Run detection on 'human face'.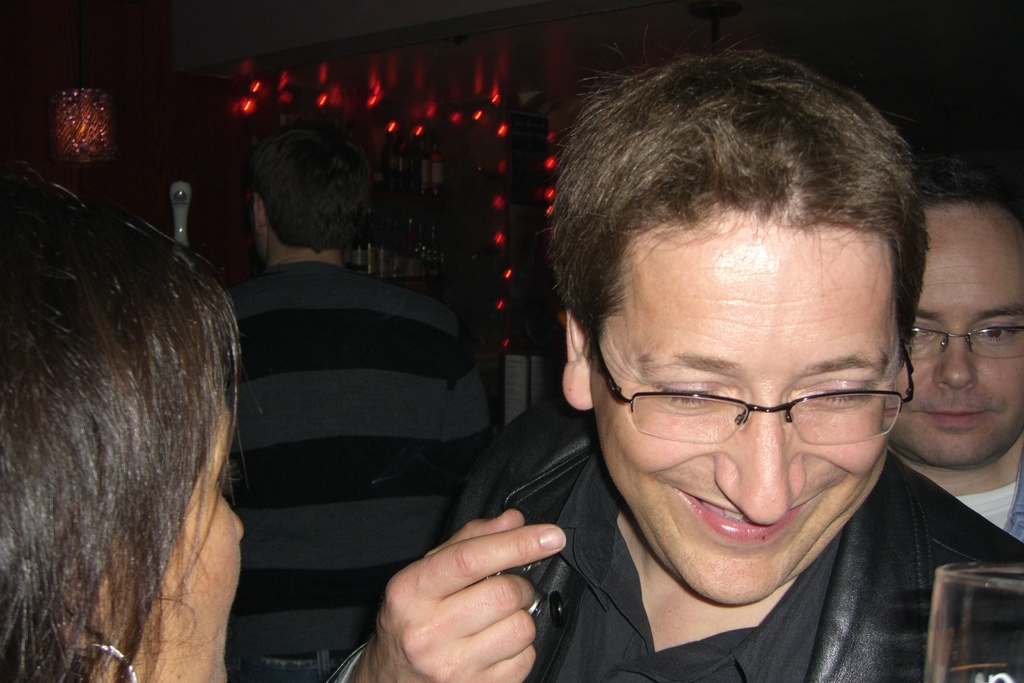
Result: detection(106, 391, 241, 682).
